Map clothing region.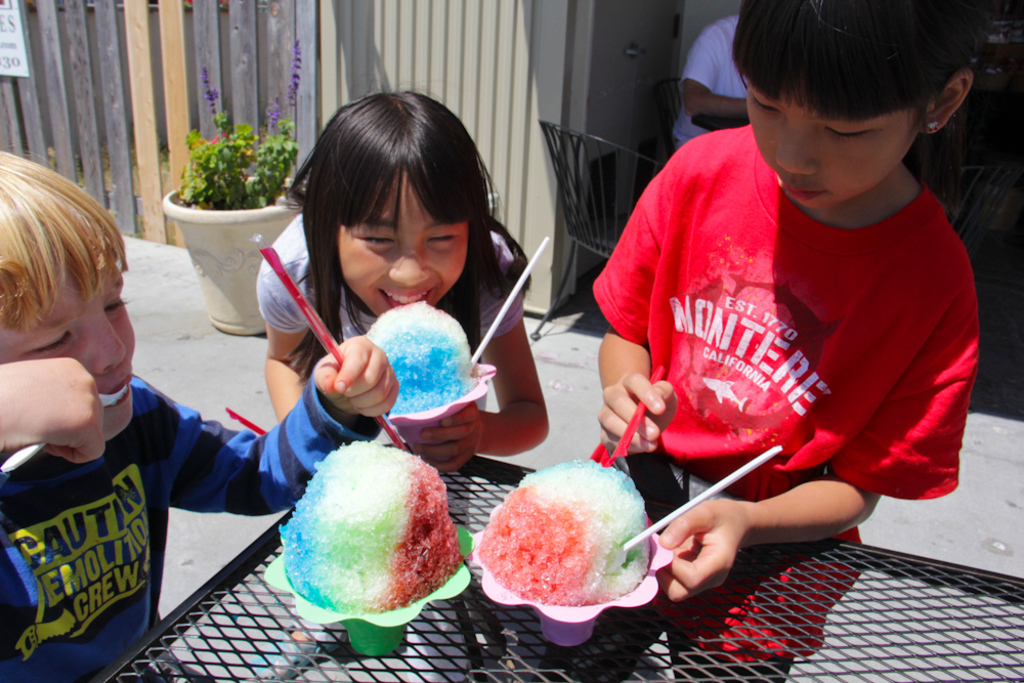
Mapped to (x1=246, y1=215, x2=532, y2=347).
